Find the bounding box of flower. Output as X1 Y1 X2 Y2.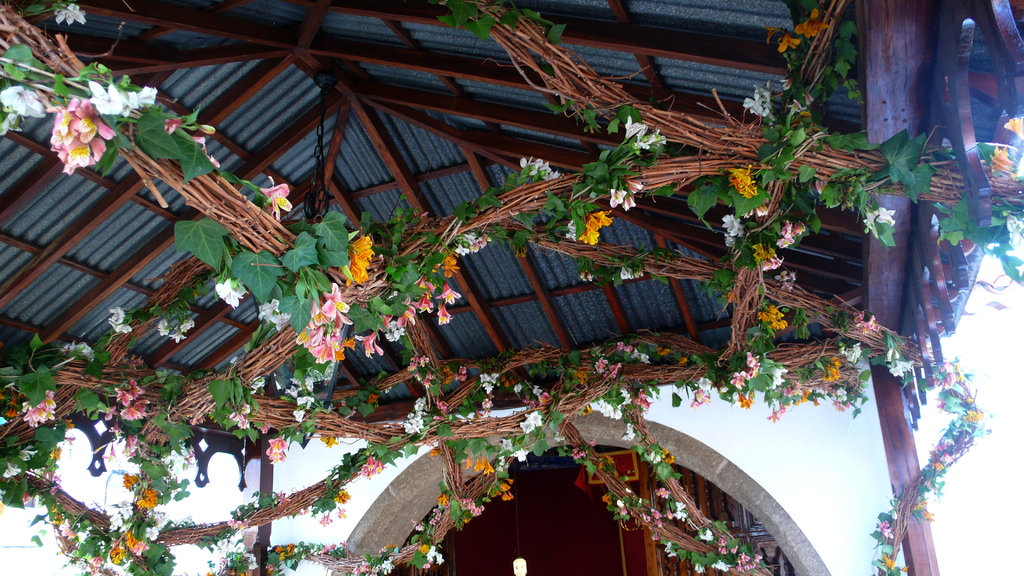
349 237 373 280.
